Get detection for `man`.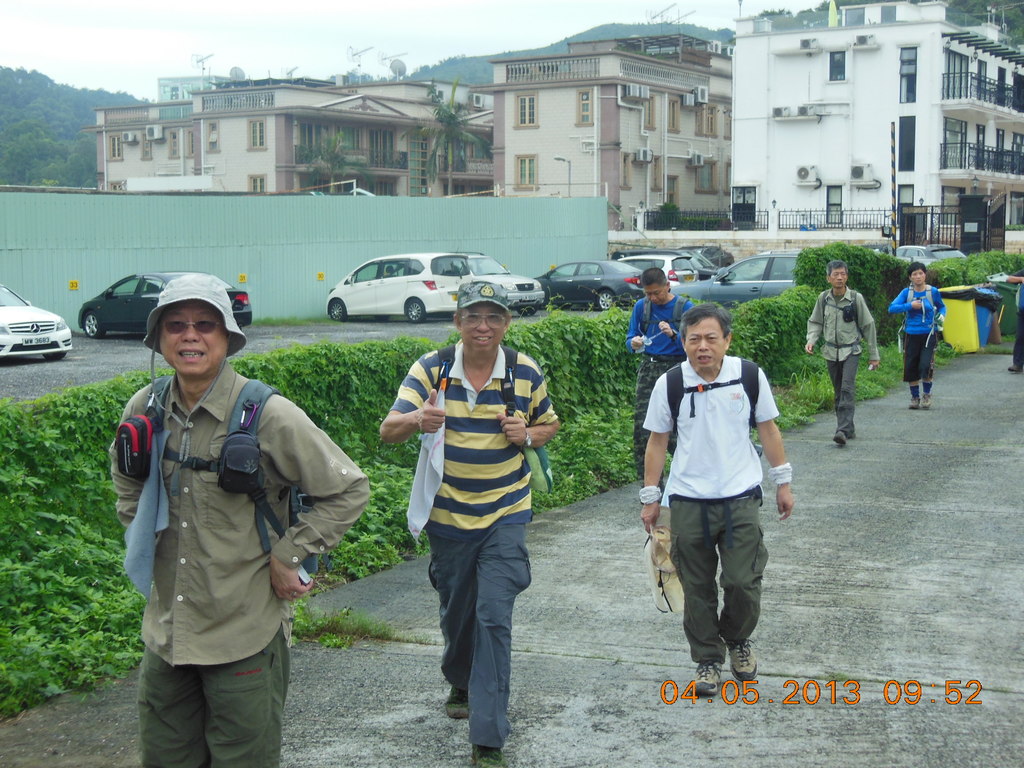
Detection: BBox(646, 301, 794, 688).
